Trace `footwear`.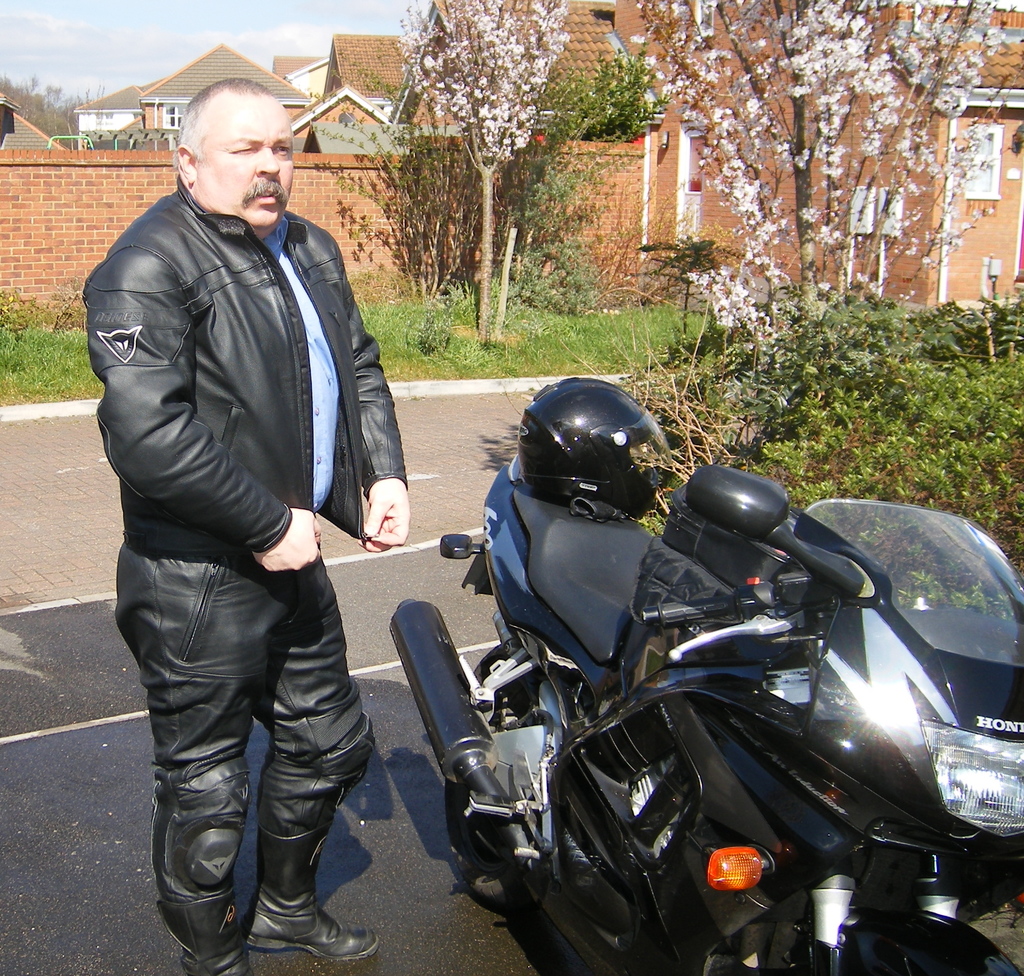
Traced to Rect(244, 821, 381, 972).
